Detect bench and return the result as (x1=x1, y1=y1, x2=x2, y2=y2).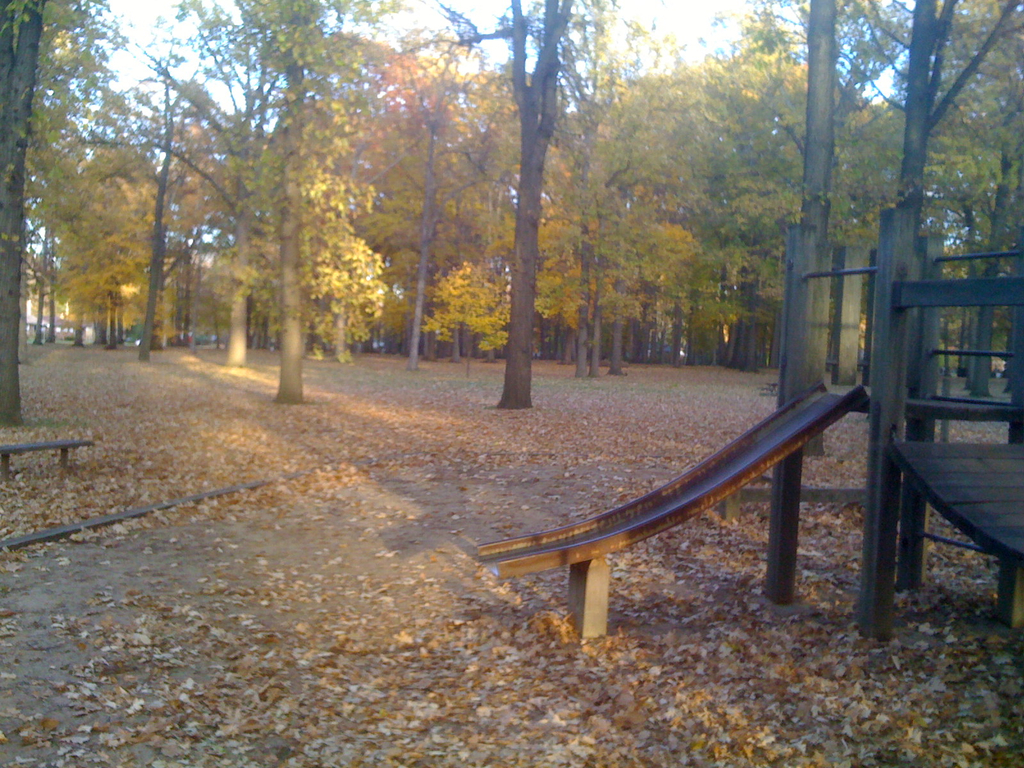
(x1=0, y1=438, x2=94, y2=472).
